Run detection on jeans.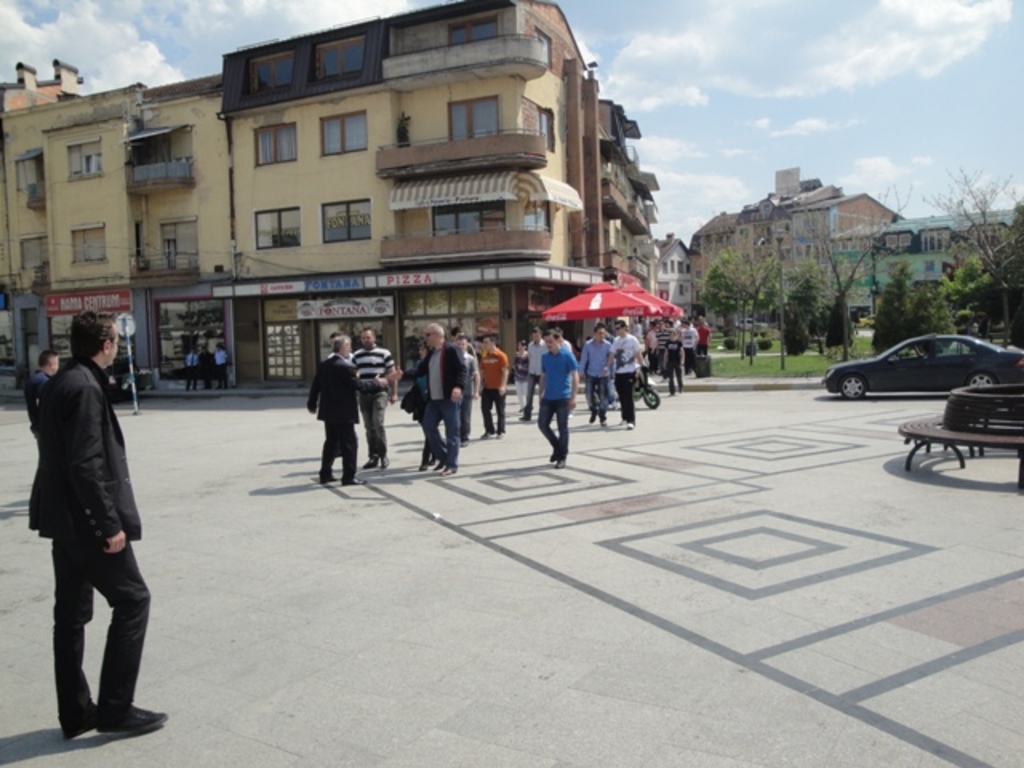
Result: BBox(34, 530, 149, 750).
